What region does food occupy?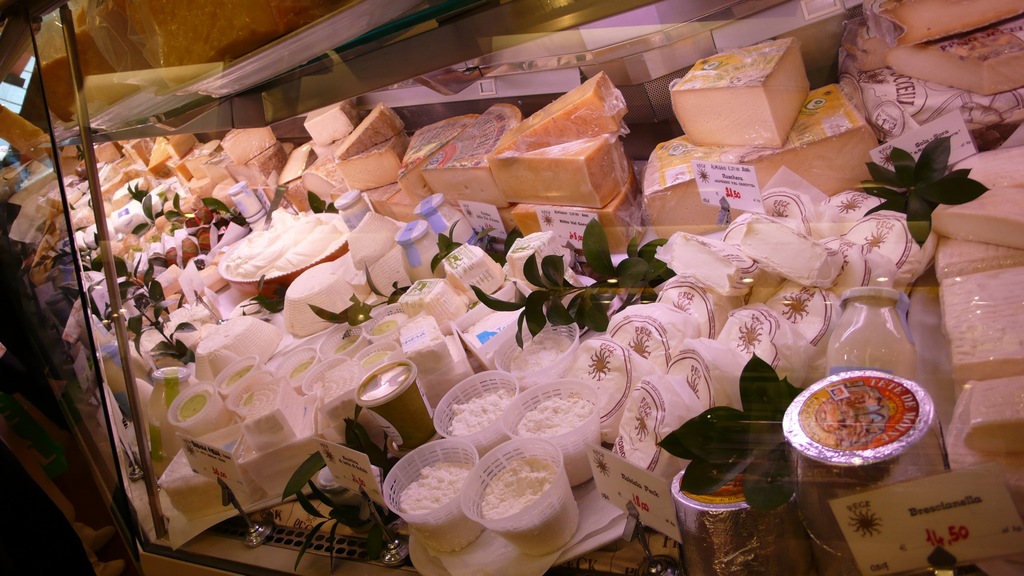
detection(173, 150, 216, 183).
